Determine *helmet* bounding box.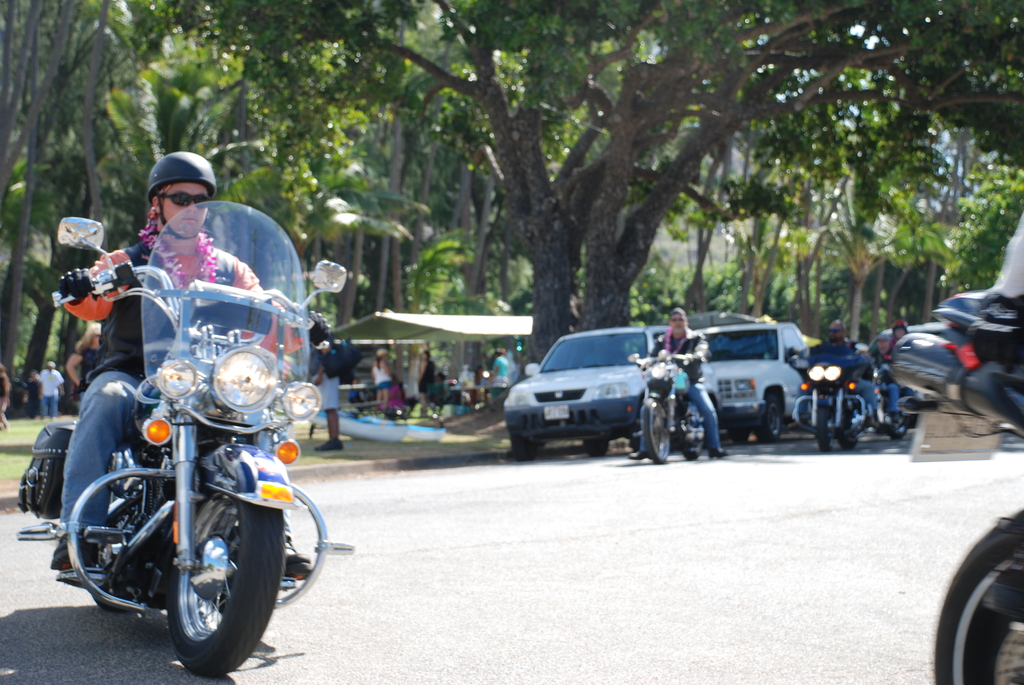
Determined: (x1=147, y1=148, x2=222, y2=242).
